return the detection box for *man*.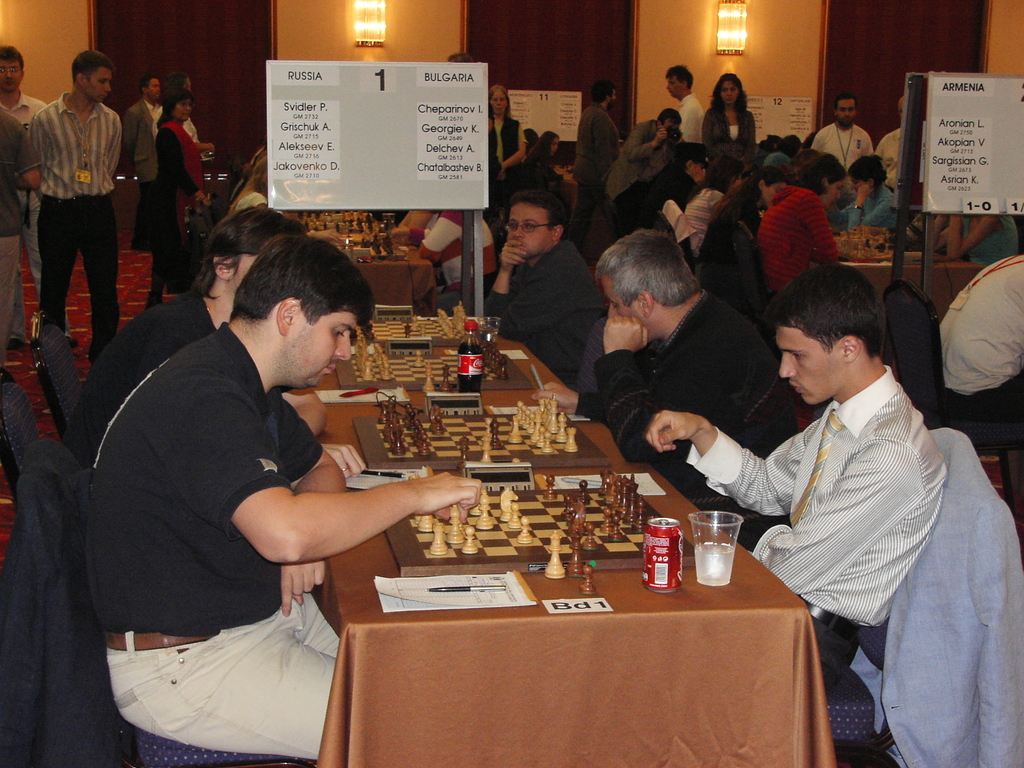
rect(646, 267, 948, 693).
